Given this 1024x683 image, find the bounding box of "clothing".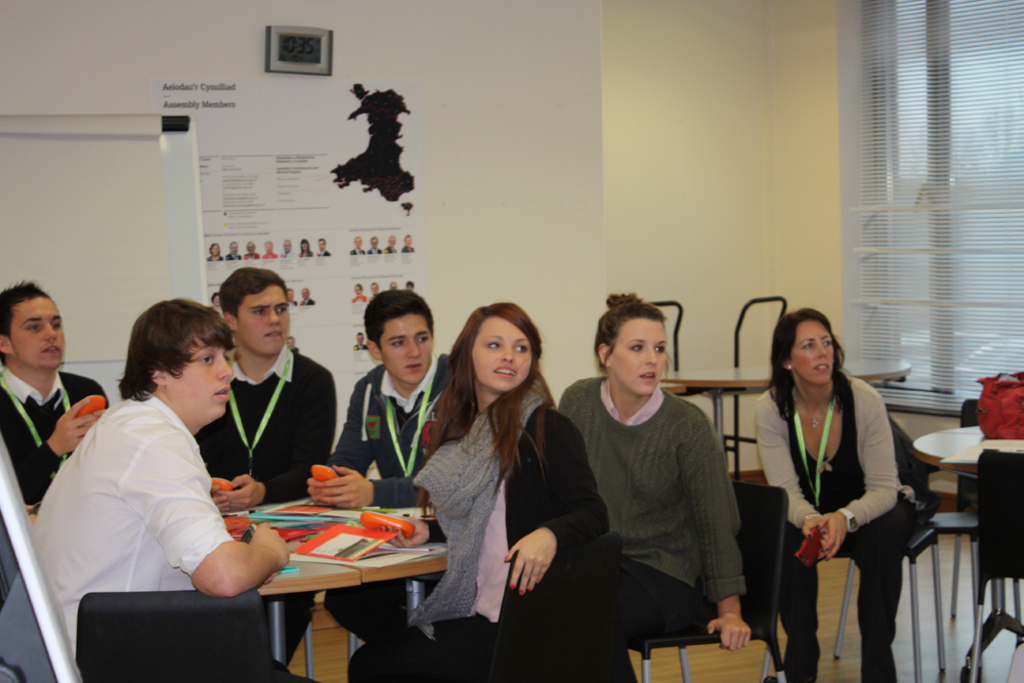
(x1=181, y1=344, x2=341, y2=653).
